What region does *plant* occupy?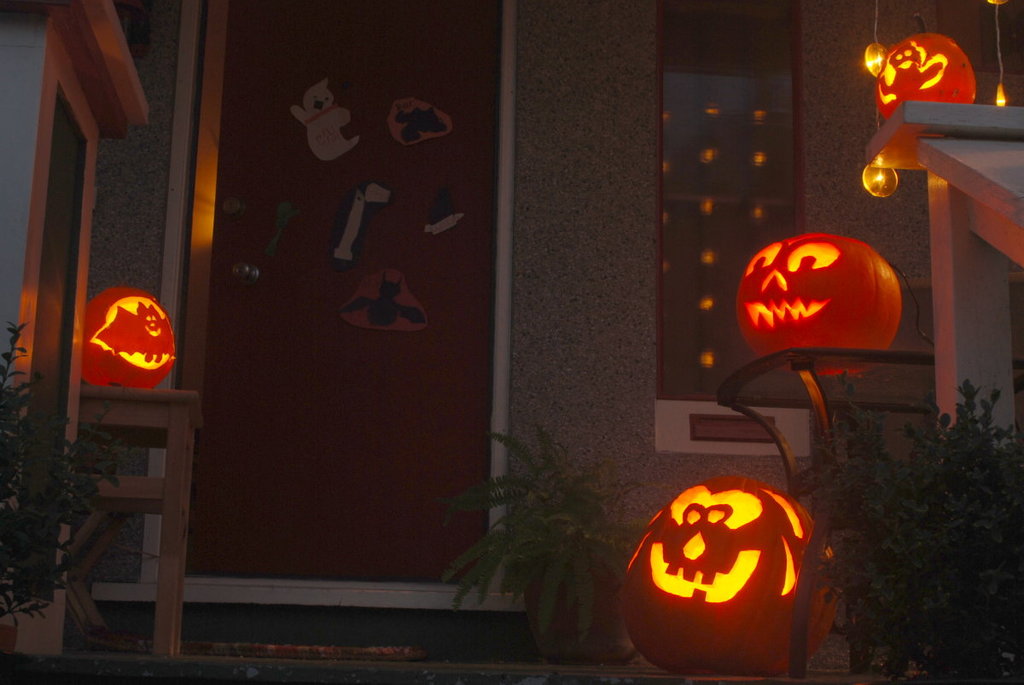
select_region(801, 371, 1023, 682).
